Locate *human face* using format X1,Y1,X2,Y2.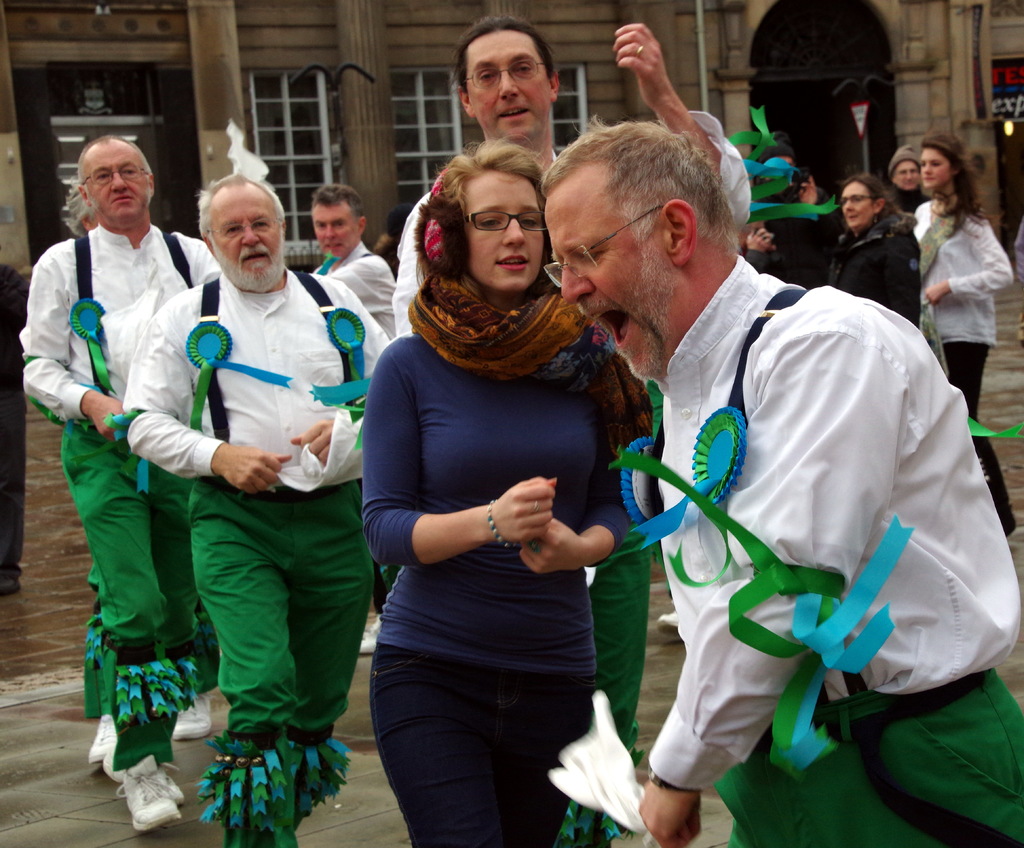
467,26,547,136.
